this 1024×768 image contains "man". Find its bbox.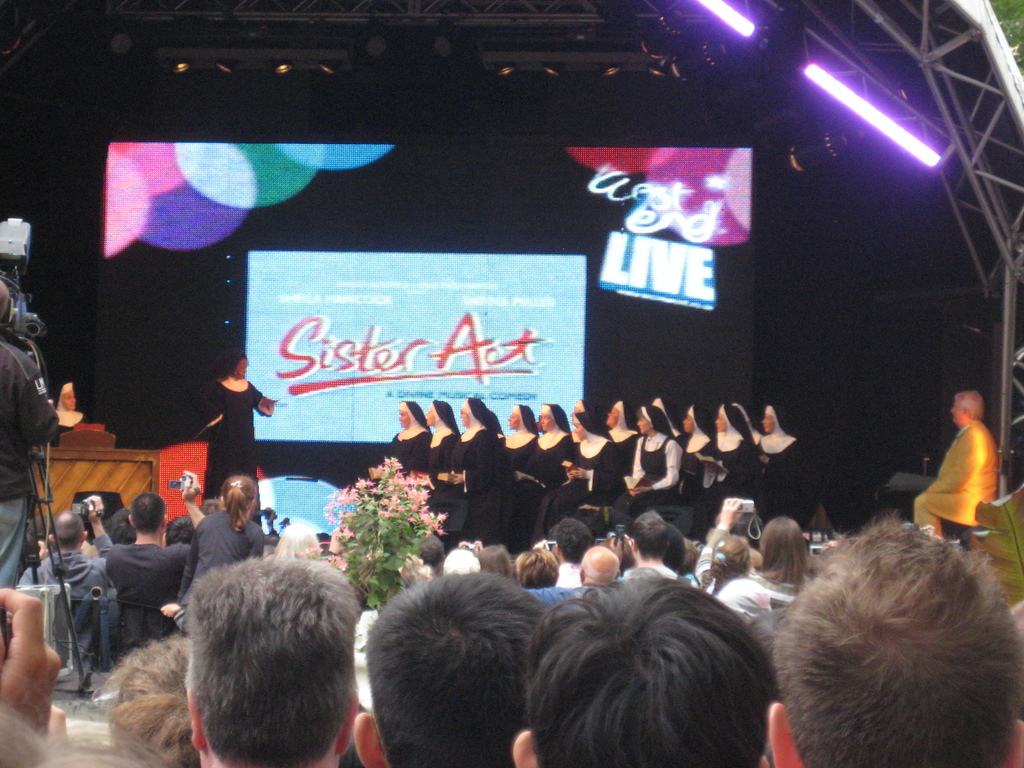
Rect(922, 392, 1018, 560).
